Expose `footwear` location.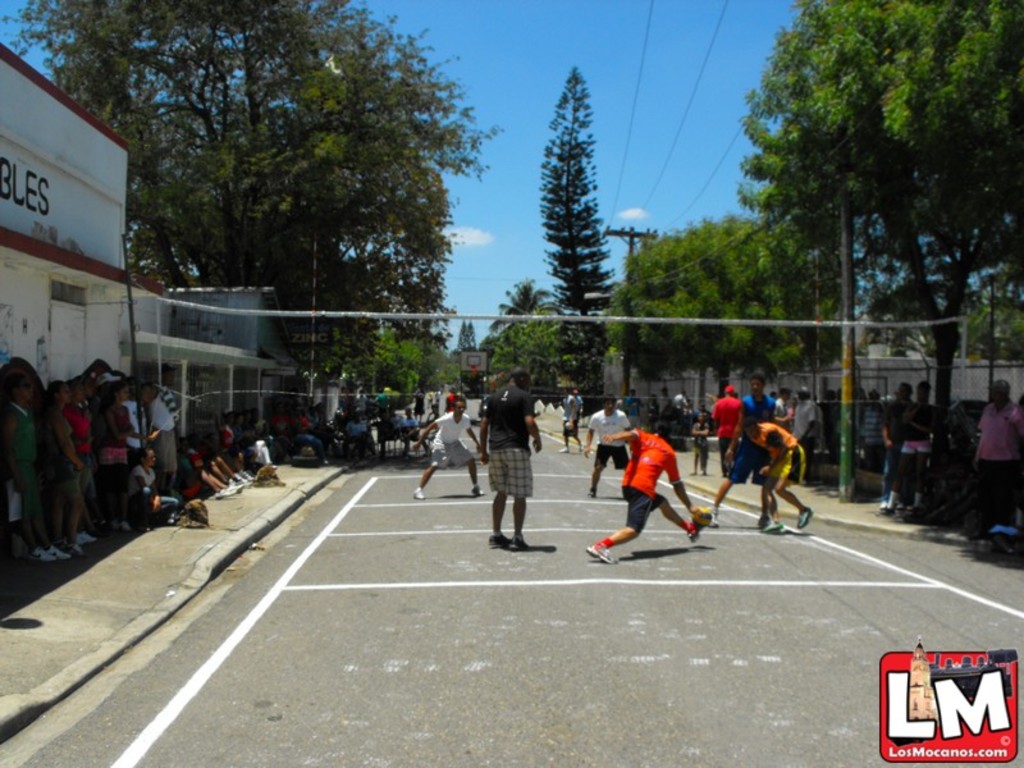
Exposed at detection(79, 532, 91, 540).
